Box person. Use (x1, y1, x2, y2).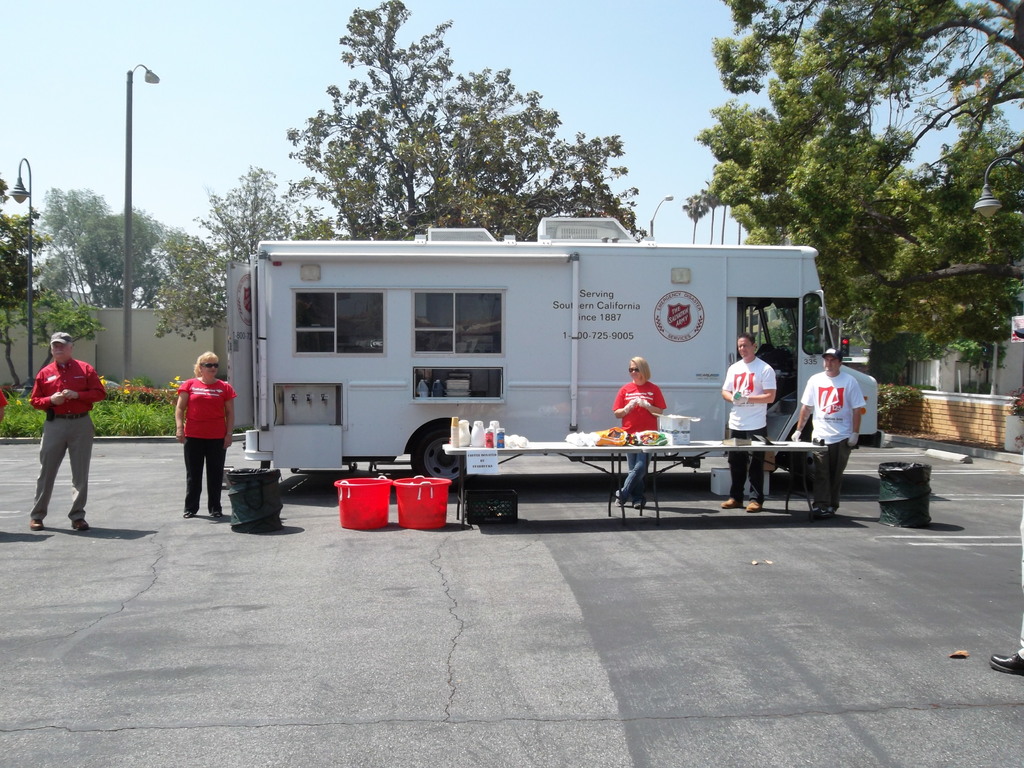
(796, 336, 863, 520).
